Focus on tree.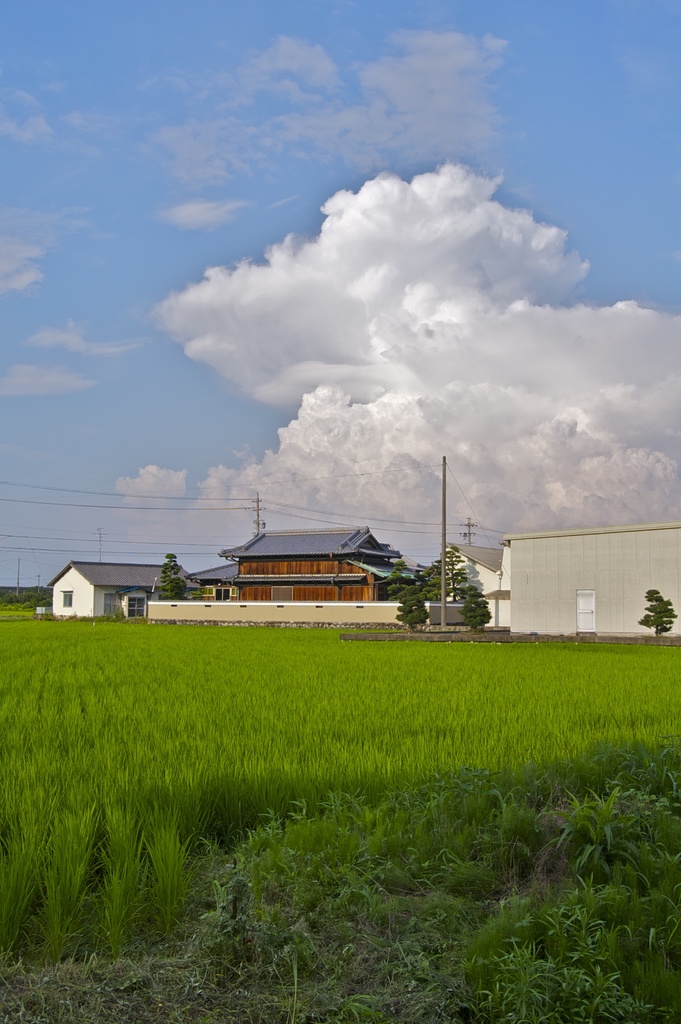
Focused at pyautogui.locateOnScreen(149, 554, 189, 603).
